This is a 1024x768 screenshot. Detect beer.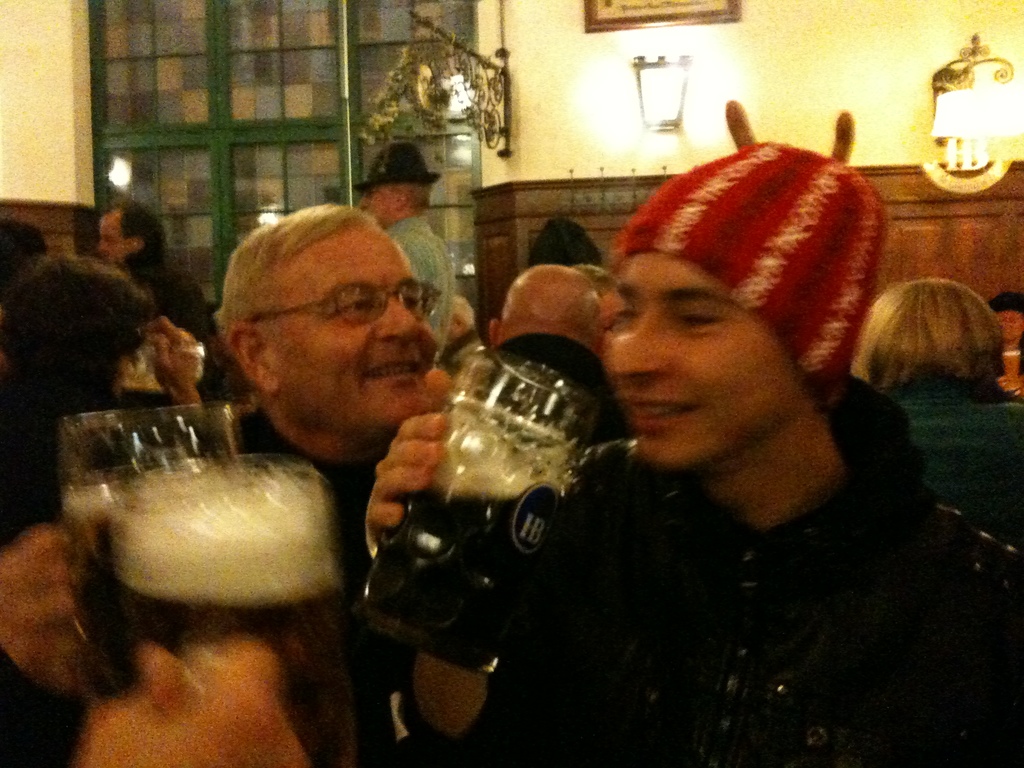
364,342,586,676.
